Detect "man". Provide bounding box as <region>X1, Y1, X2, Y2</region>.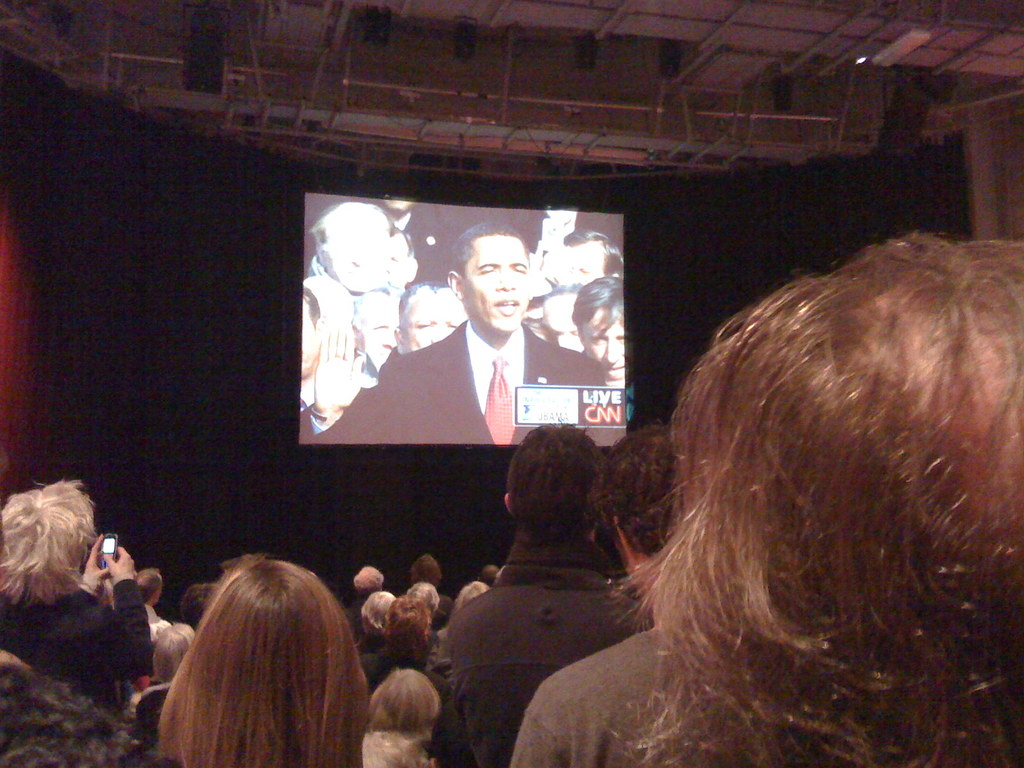
<region>572, 275, 625, 378</region>.
